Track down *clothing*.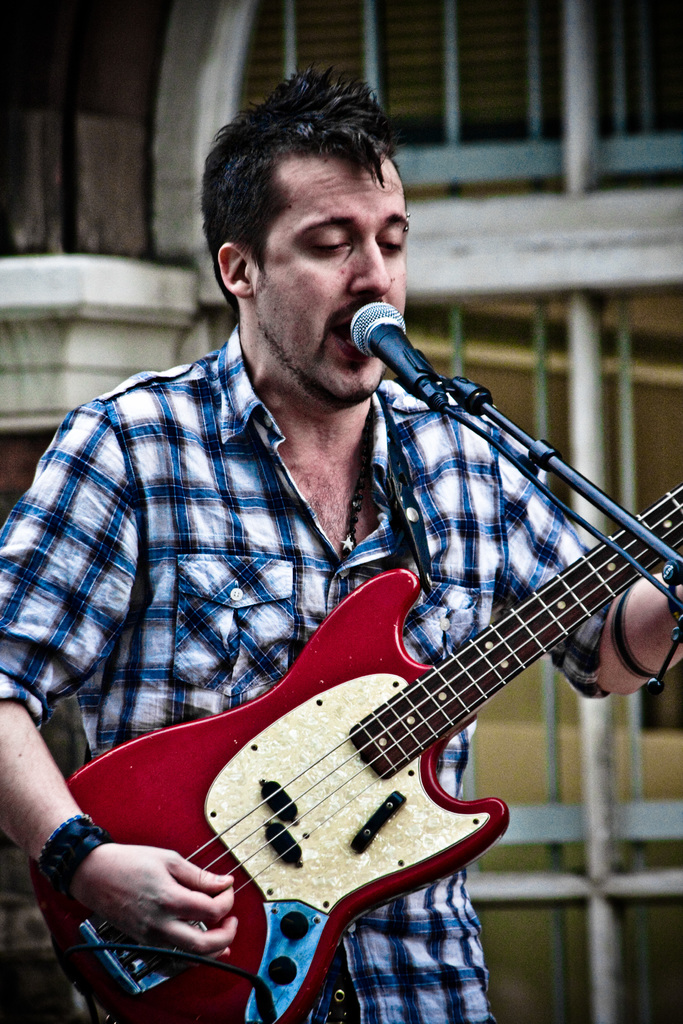
Tracked to <region>0, 316, 682, 1021</region>.
